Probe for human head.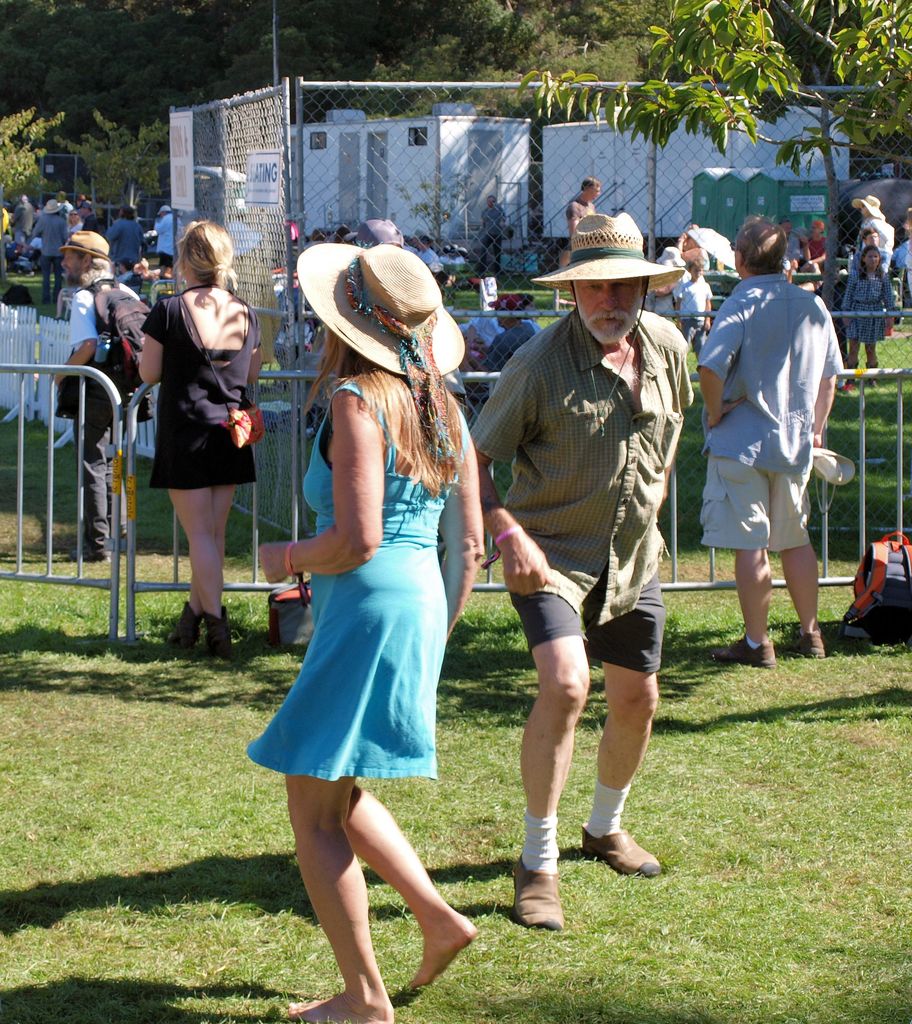
Probe result: Rect(563, 228, 657, 347).
